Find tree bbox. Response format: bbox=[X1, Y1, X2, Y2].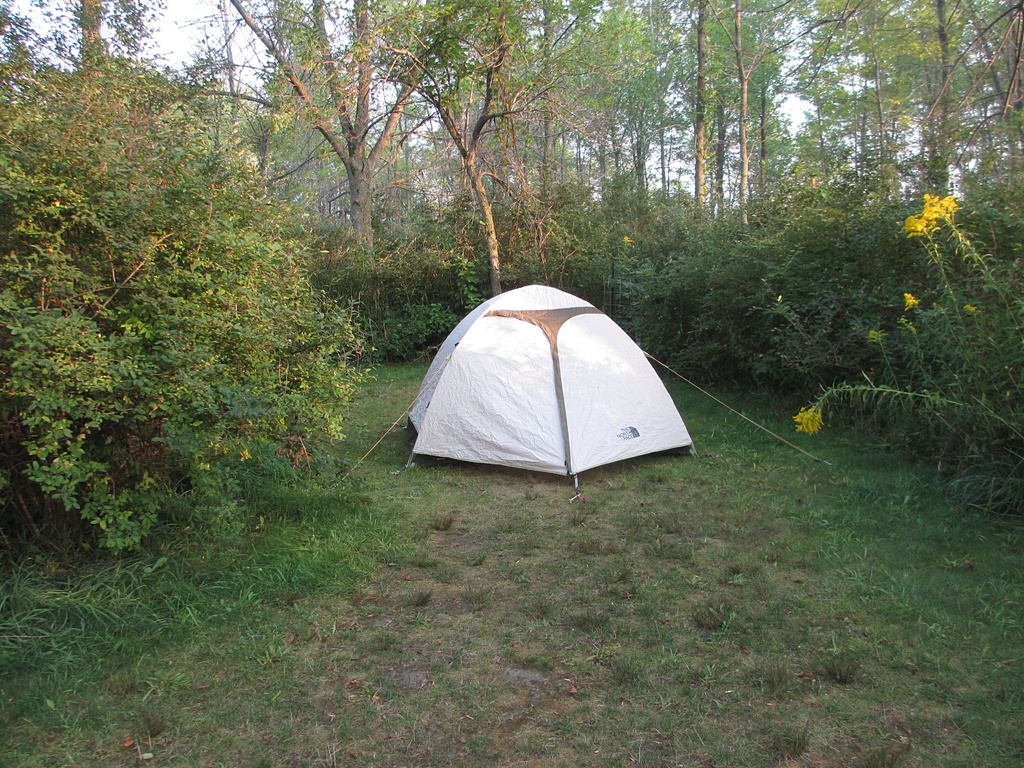
bbox=[459, 0, 642, 248].
